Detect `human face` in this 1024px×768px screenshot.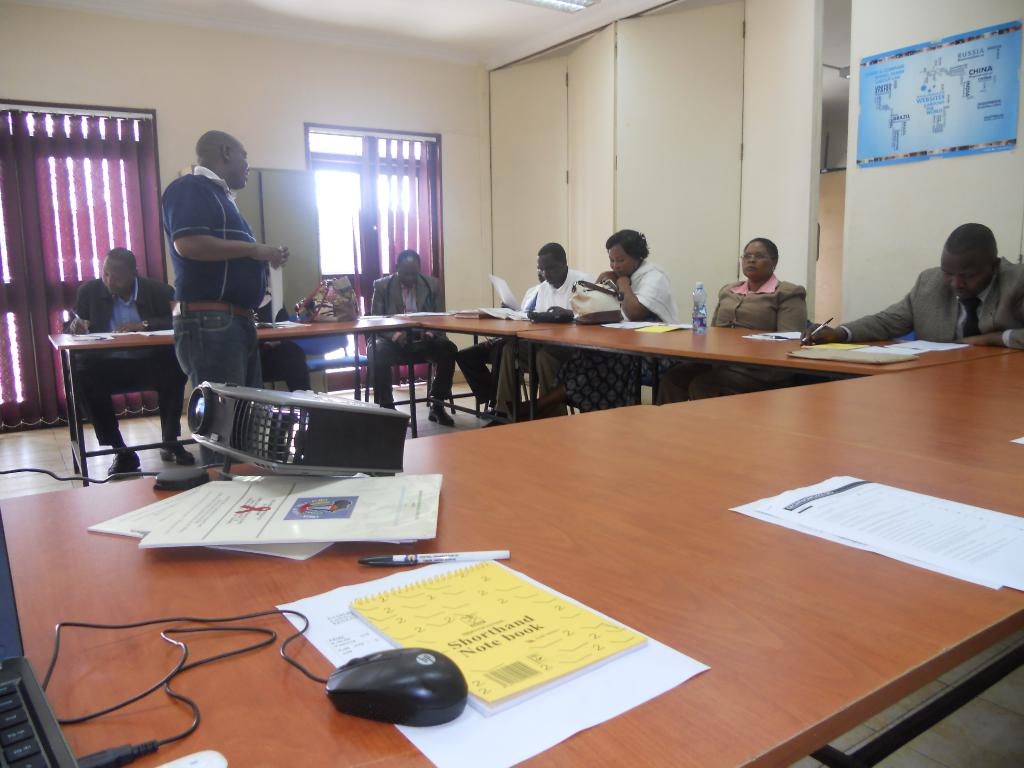
Detection: (left=100, top=261, right=134, bottom=296).
